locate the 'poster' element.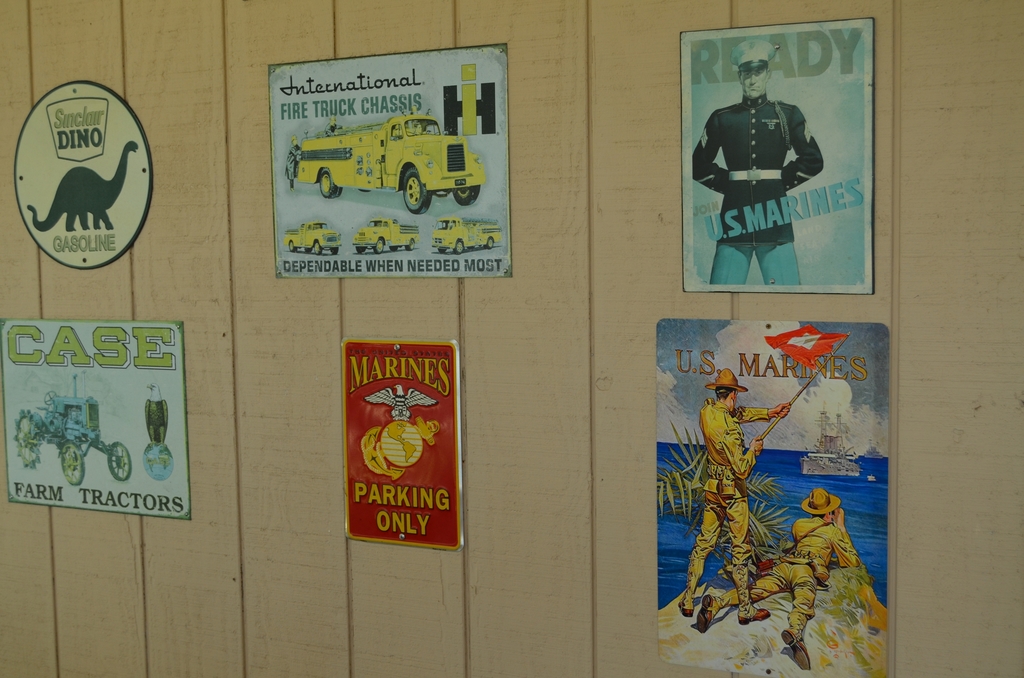
Element bbox: pyautogui.locateOnScreen(655, 319, 888, 677).
